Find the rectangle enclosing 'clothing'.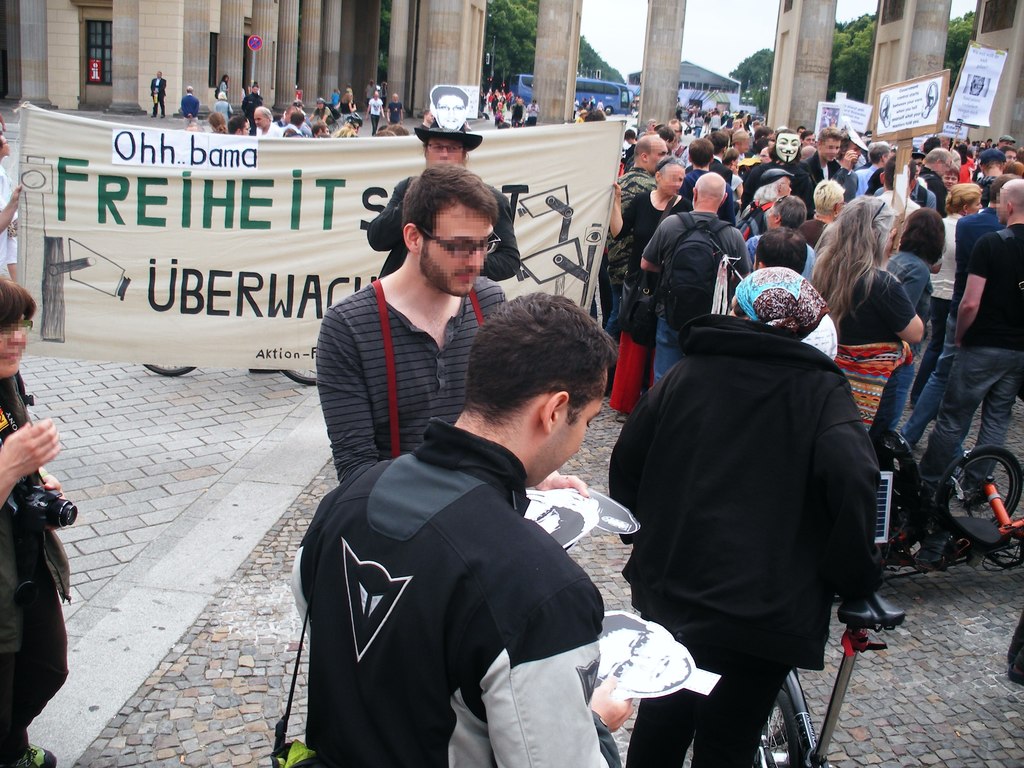
rect(365, 170, 525, 281).
